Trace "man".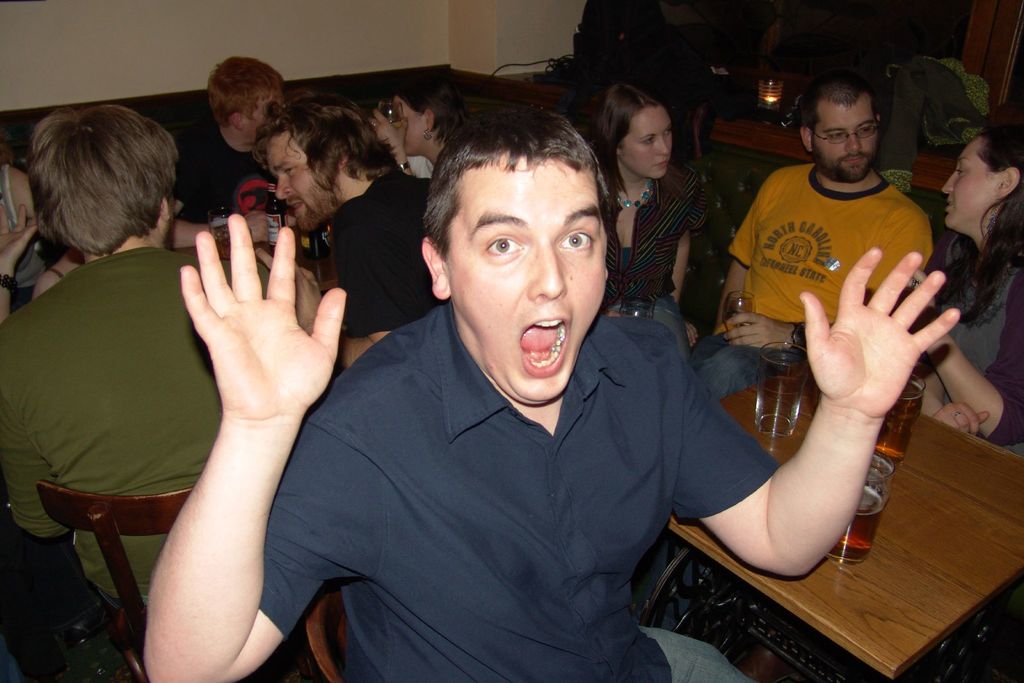
Traced to [x1=0, y1=107, x2=234, y2=605].
